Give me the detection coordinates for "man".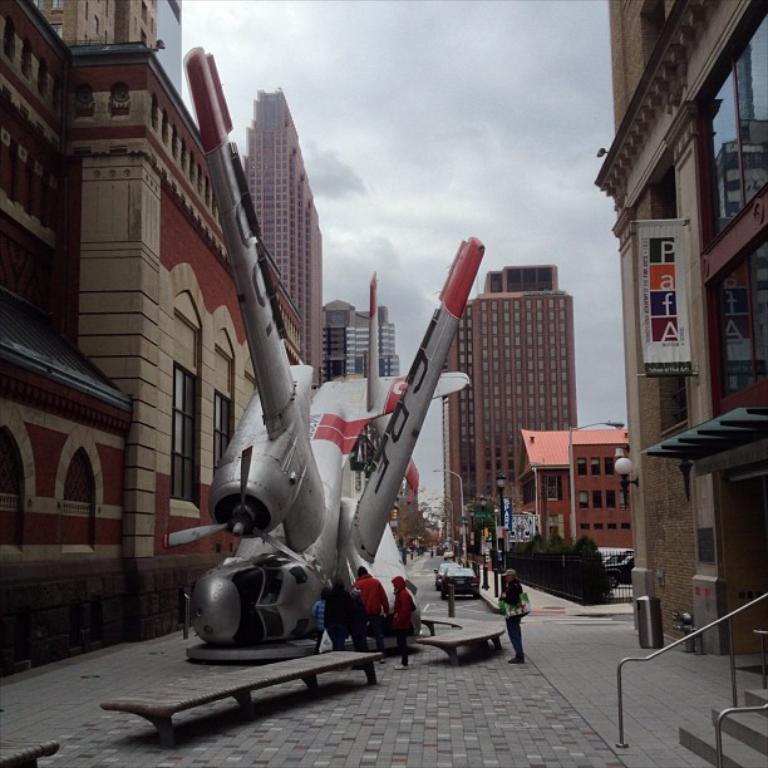
498:568:523:664.
